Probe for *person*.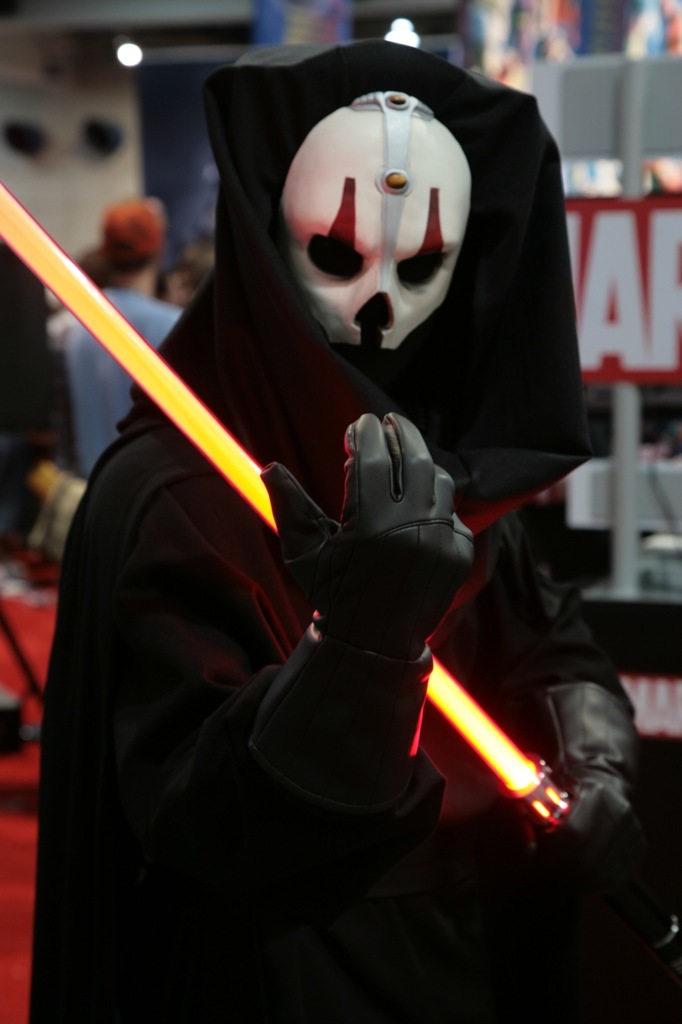
Probe result: <region>74, 22, 550, 933</region>.
